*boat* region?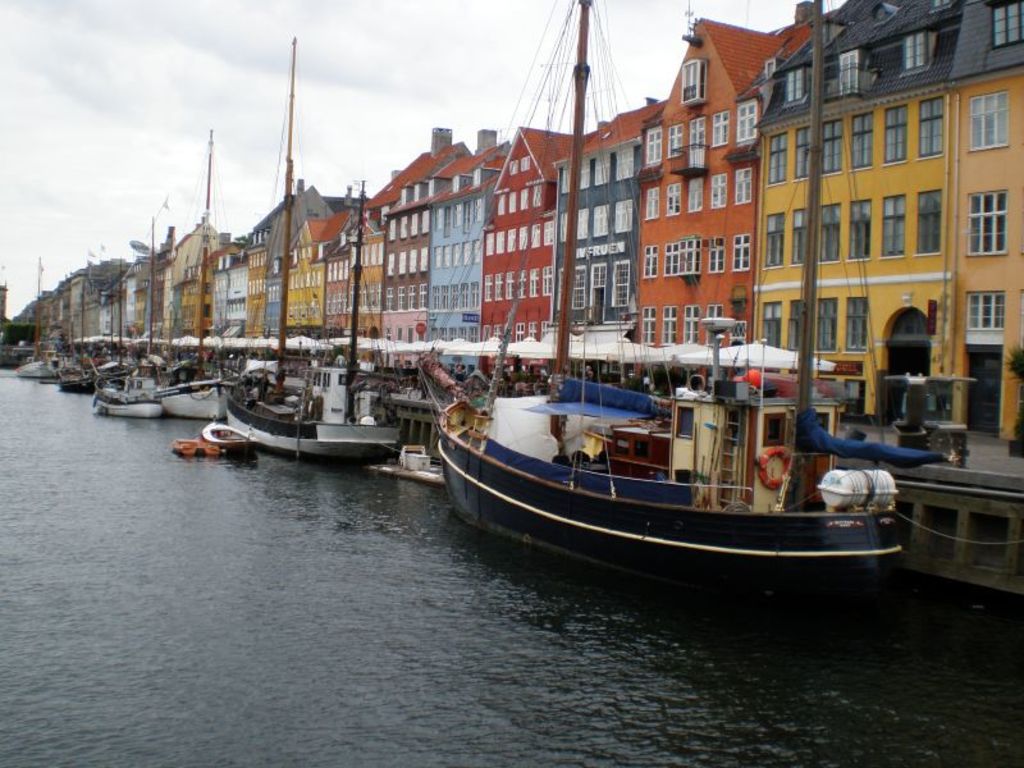
{"x1": 225, "y1": 172, "x2": 399, "y2": 468}
